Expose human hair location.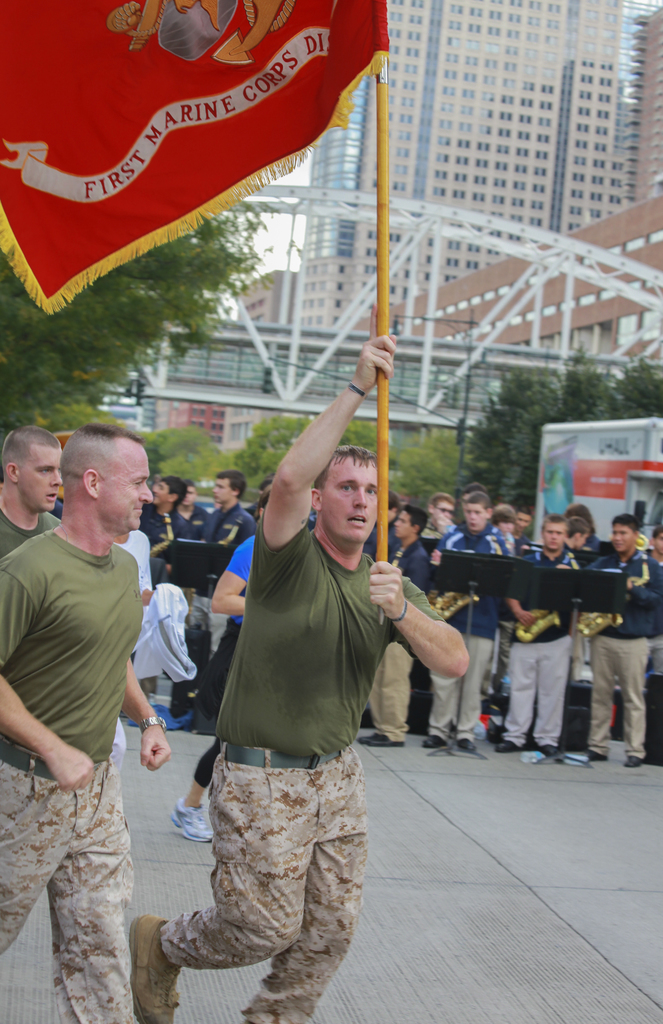
Exposed at [x1=220, y1=468, x2=247, y2=497].
